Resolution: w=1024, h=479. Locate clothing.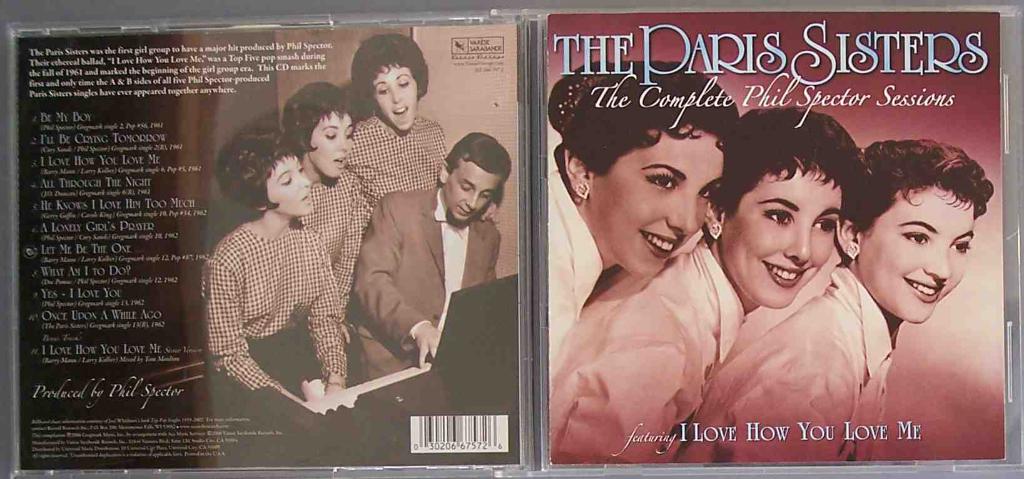
<bbox>196, 221, 352, 459</bbox>.
